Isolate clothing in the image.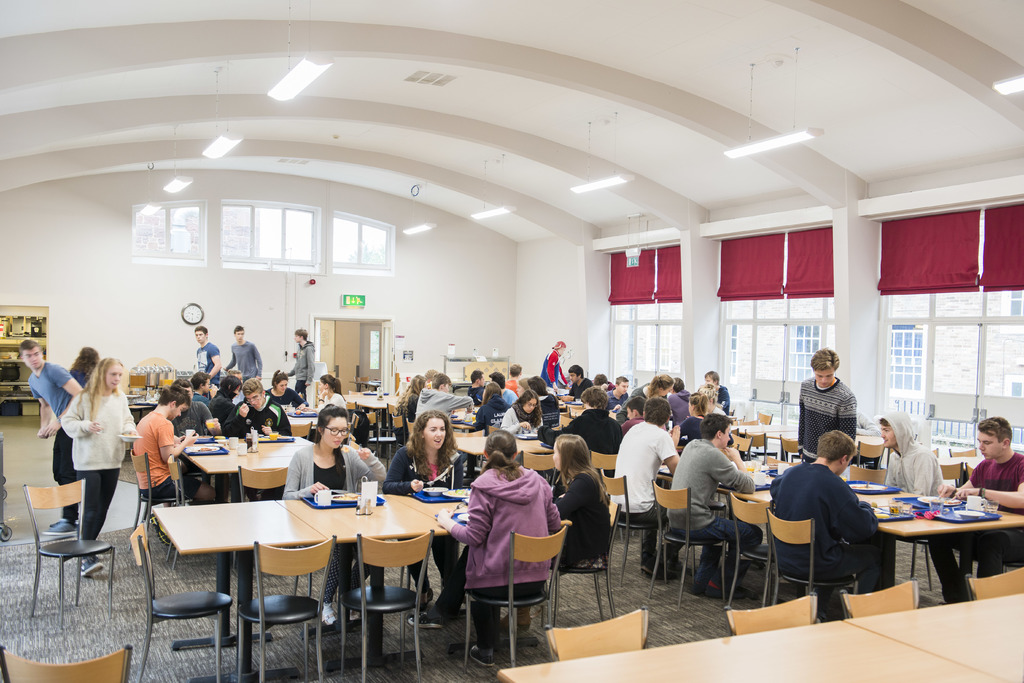
Isolated region: [669, 435, 781, 603].
